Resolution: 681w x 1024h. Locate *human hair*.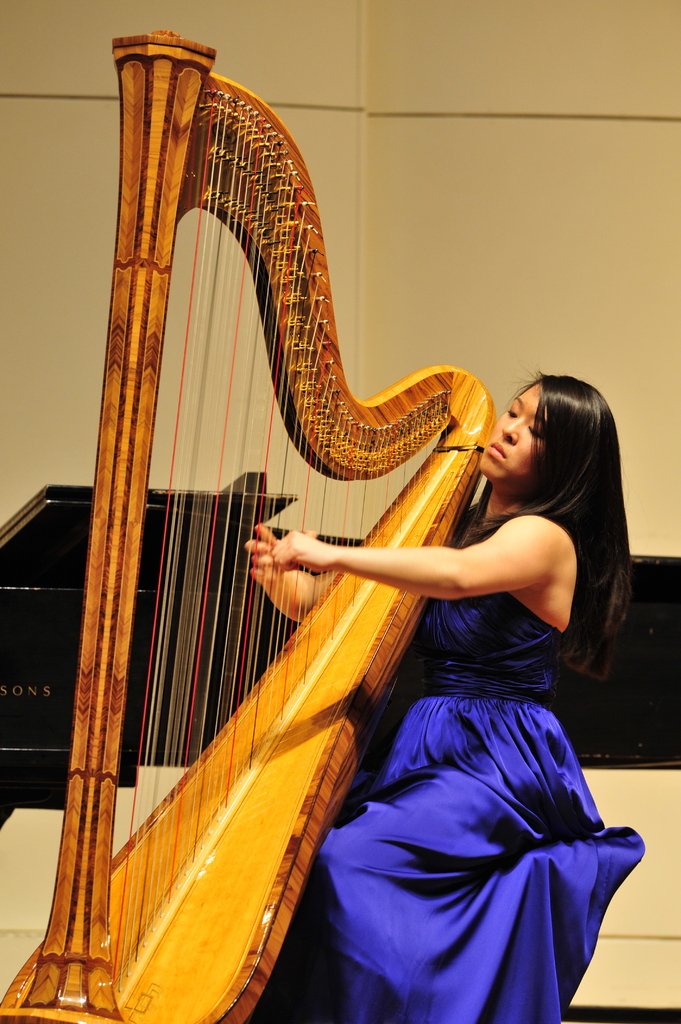
bbox=[479, 368, 627, 609].
